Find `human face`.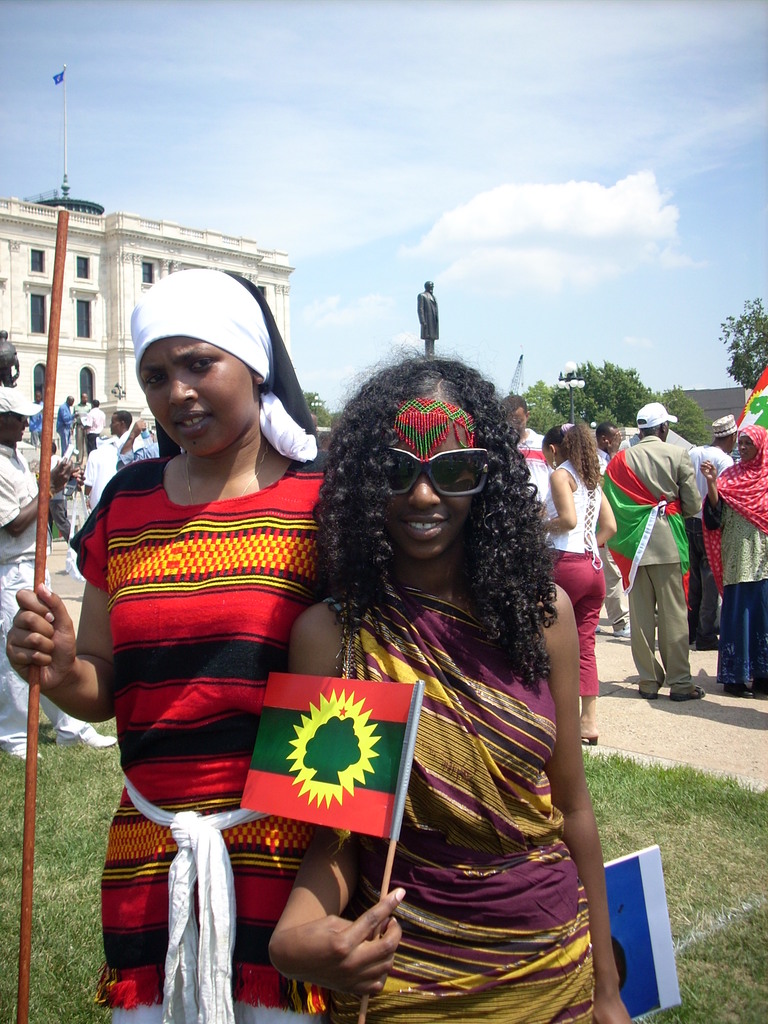
crop(543, 442, 556, 470).
